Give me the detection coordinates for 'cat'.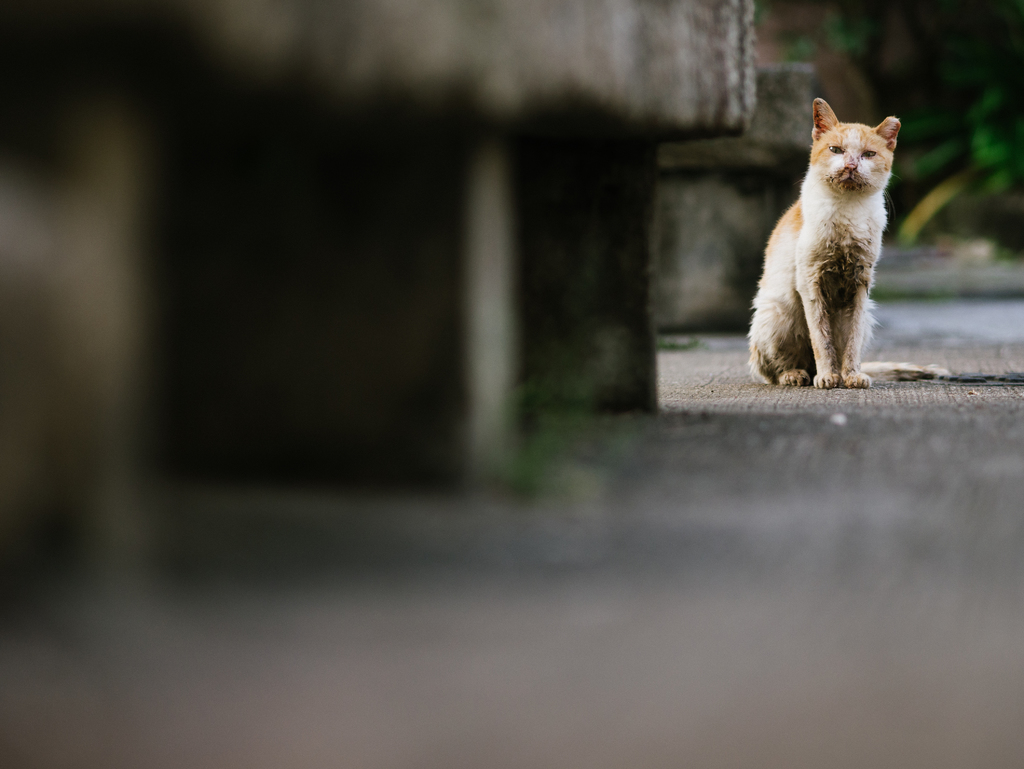
[743, 101, 955, 388].
